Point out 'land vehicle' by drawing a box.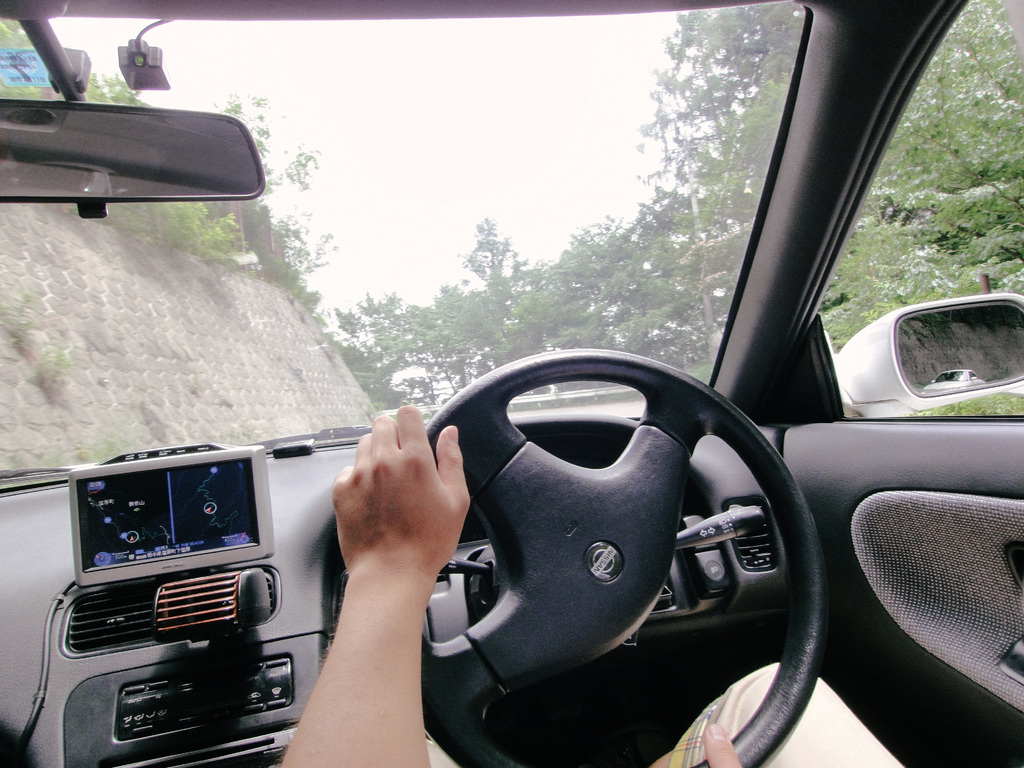
<bbox>0, 0, 1023, 767</bbox>.
